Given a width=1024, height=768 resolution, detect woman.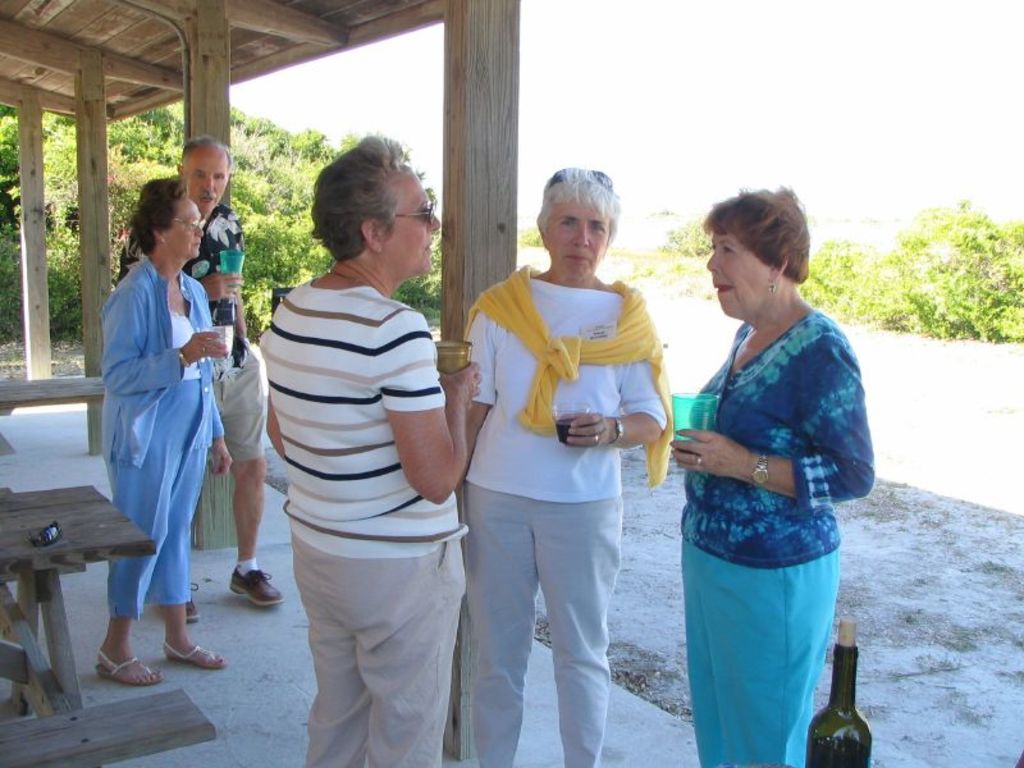
rect(658, 188, 873, 767).
